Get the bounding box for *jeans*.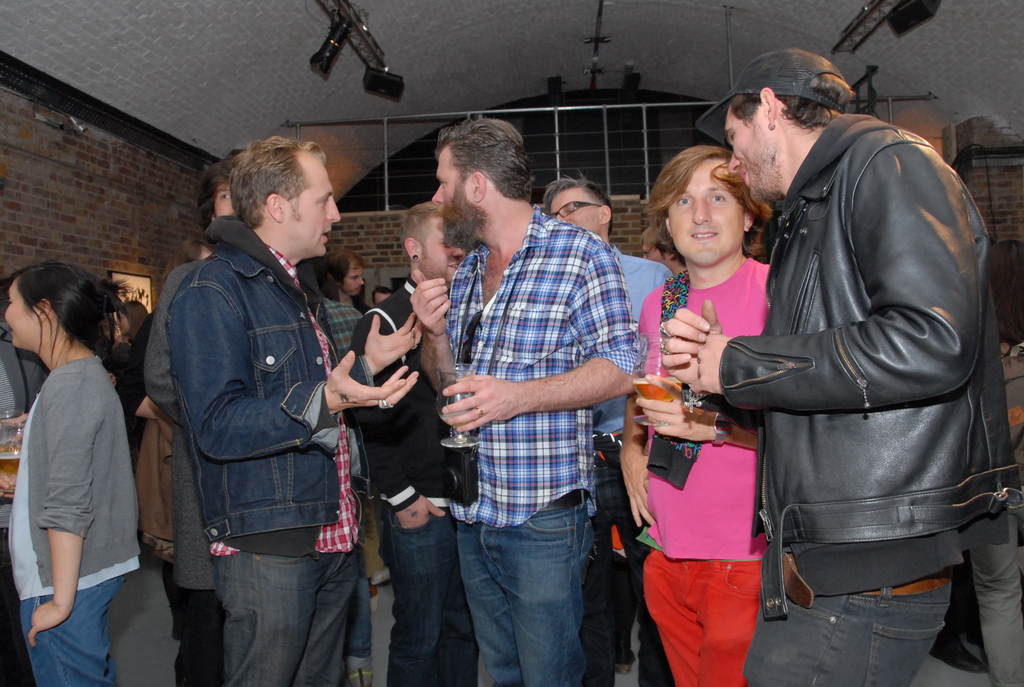
region(26, 572, 126, 686).
